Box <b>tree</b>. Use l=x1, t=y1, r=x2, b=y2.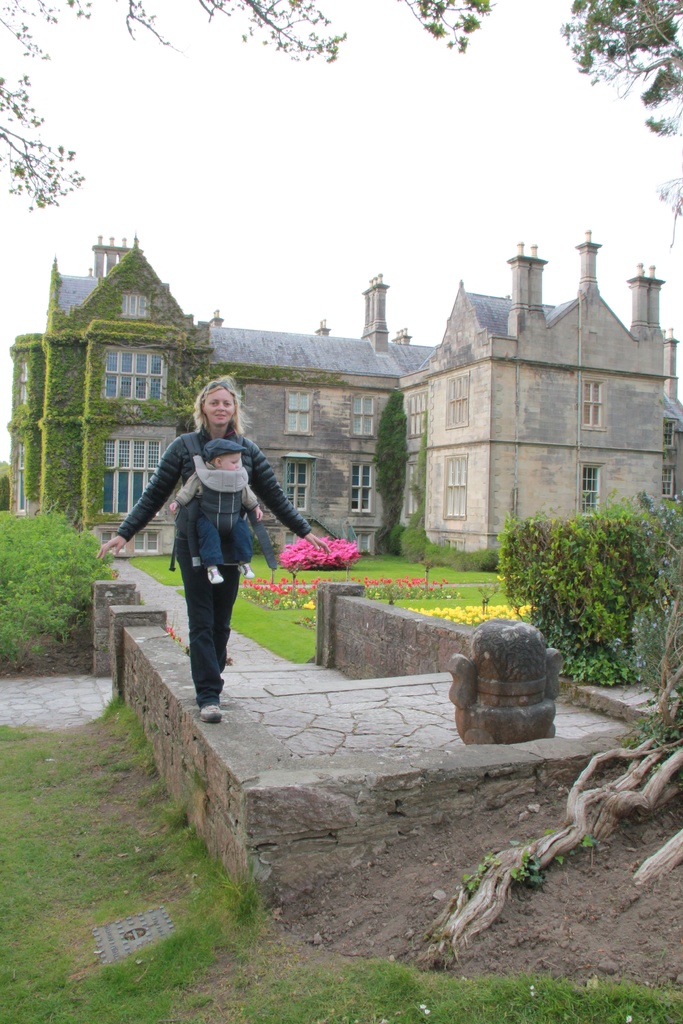
l=399, t=0, r=500, b=63.
